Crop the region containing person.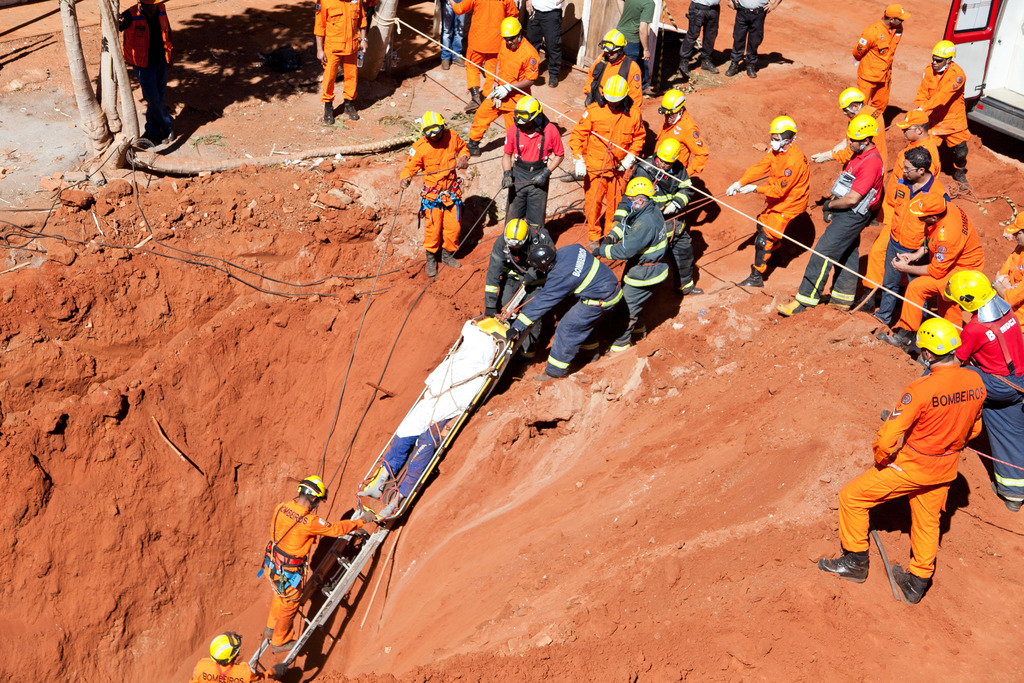
Crop region: BBox(186, 638, 297, 682).
